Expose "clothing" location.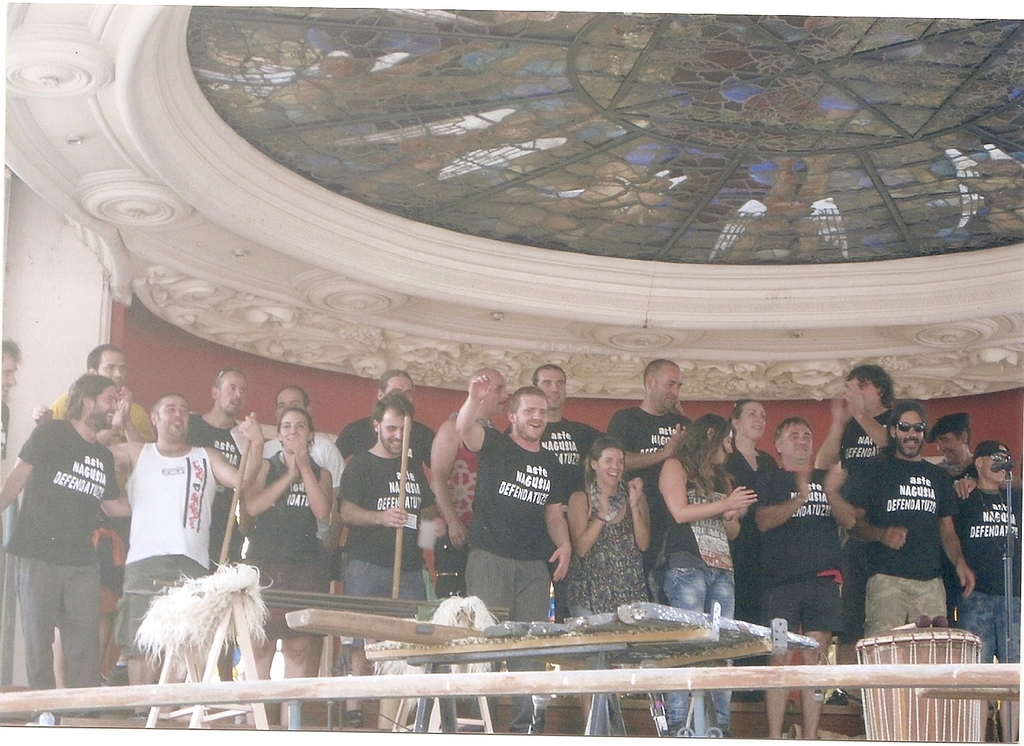
Exposed at BBox(470, 427, 564, 635).
